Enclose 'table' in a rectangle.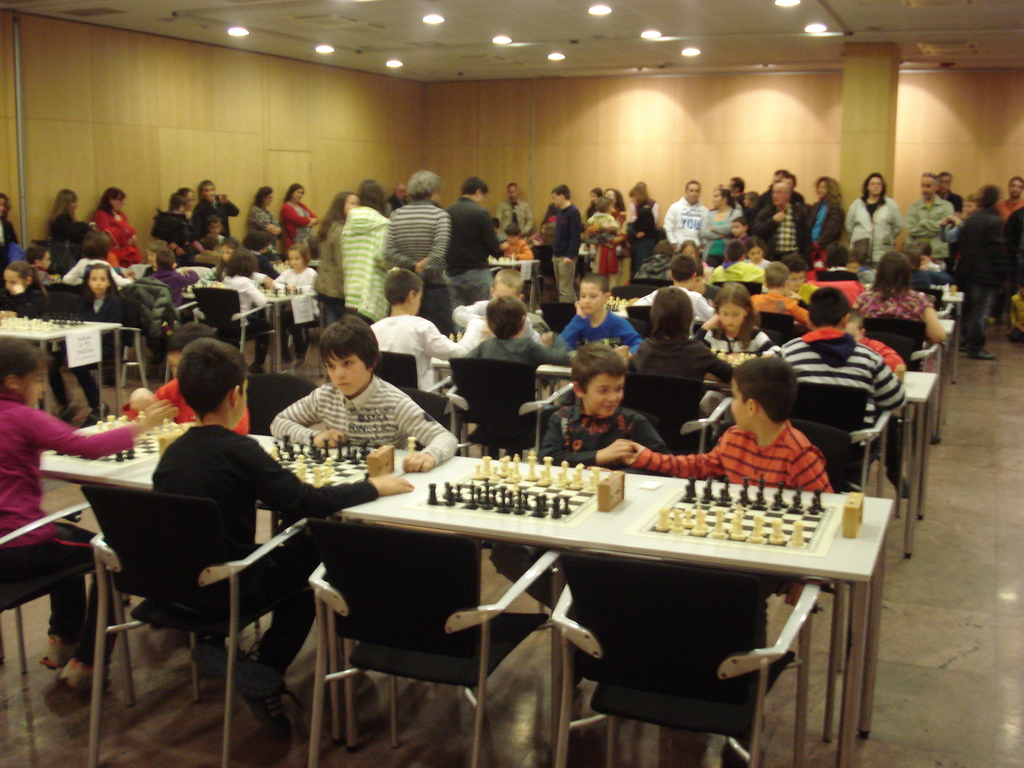
<bbox>86, 254, 328, 388</bbox>.
